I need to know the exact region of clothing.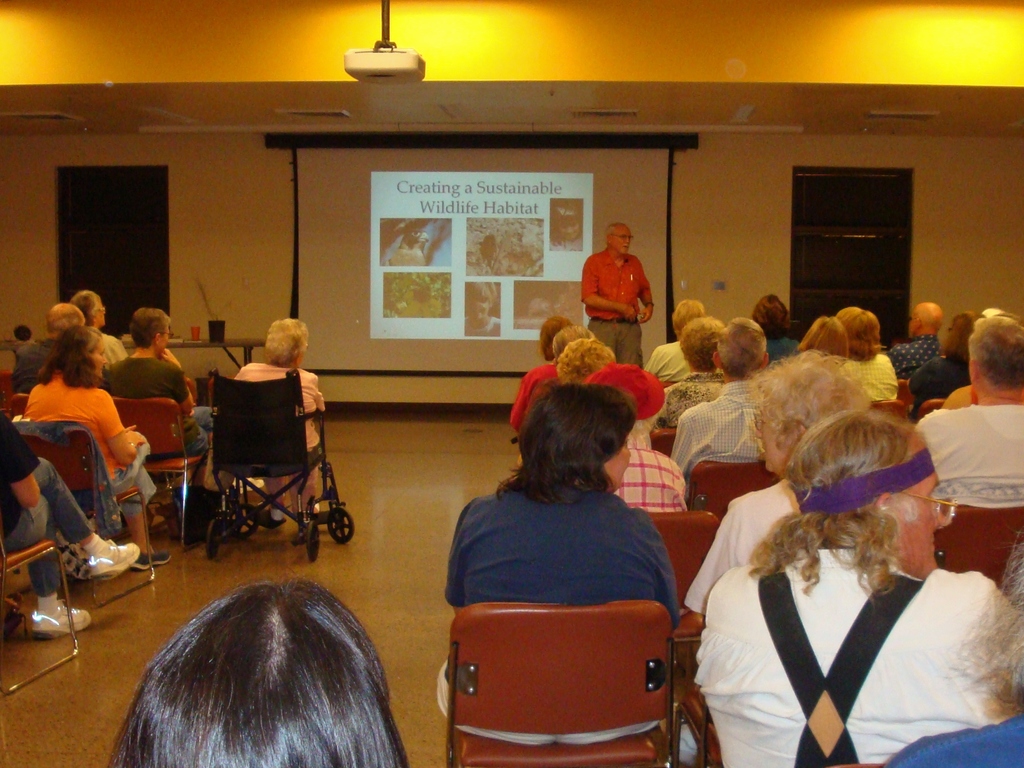
Region: 449,480,674,767.
